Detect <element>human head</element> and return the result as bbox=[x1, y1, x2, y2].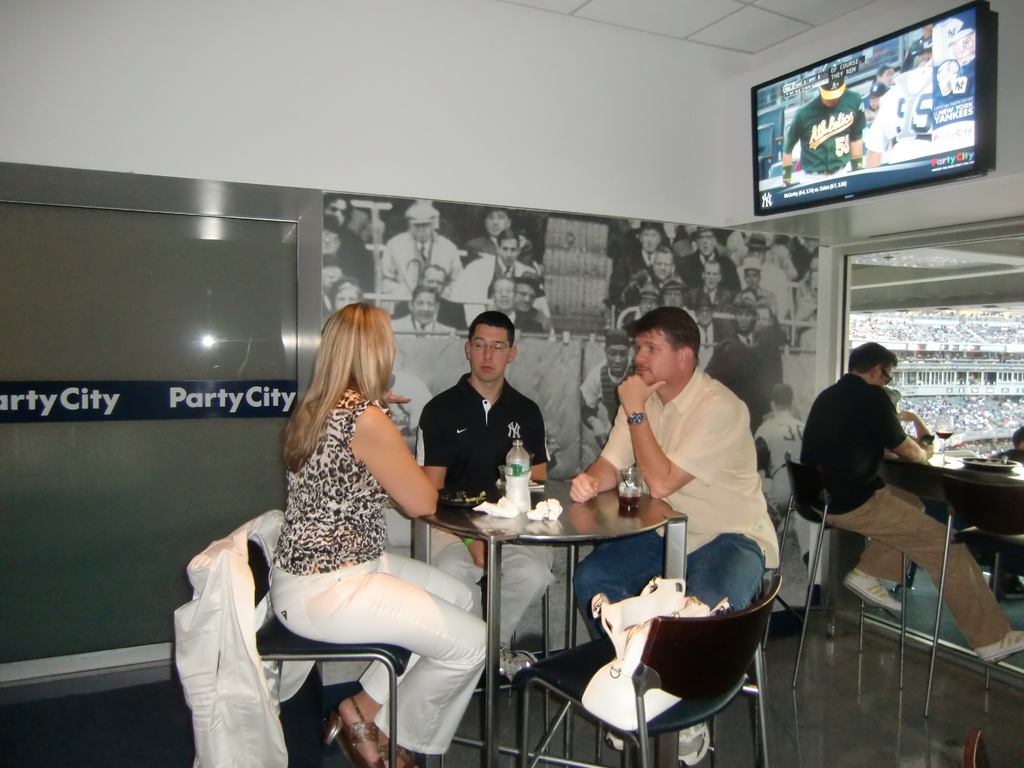
bbox=[410, 286, 439, 324].
